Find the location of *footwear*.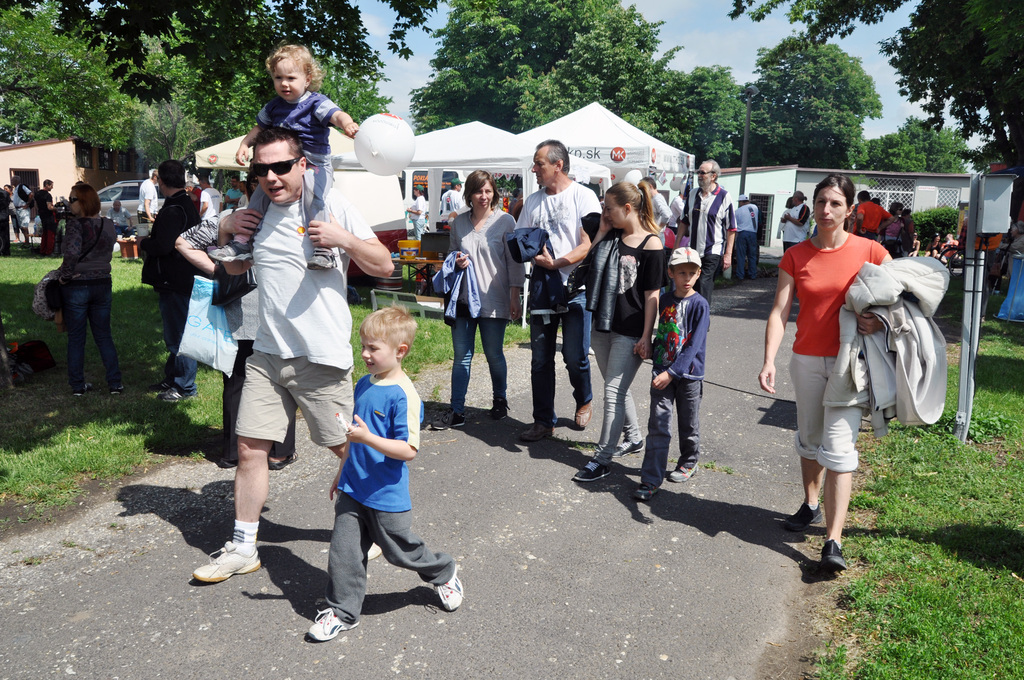
Location: (x1=575, y1=400, x2=596, y2=428).
